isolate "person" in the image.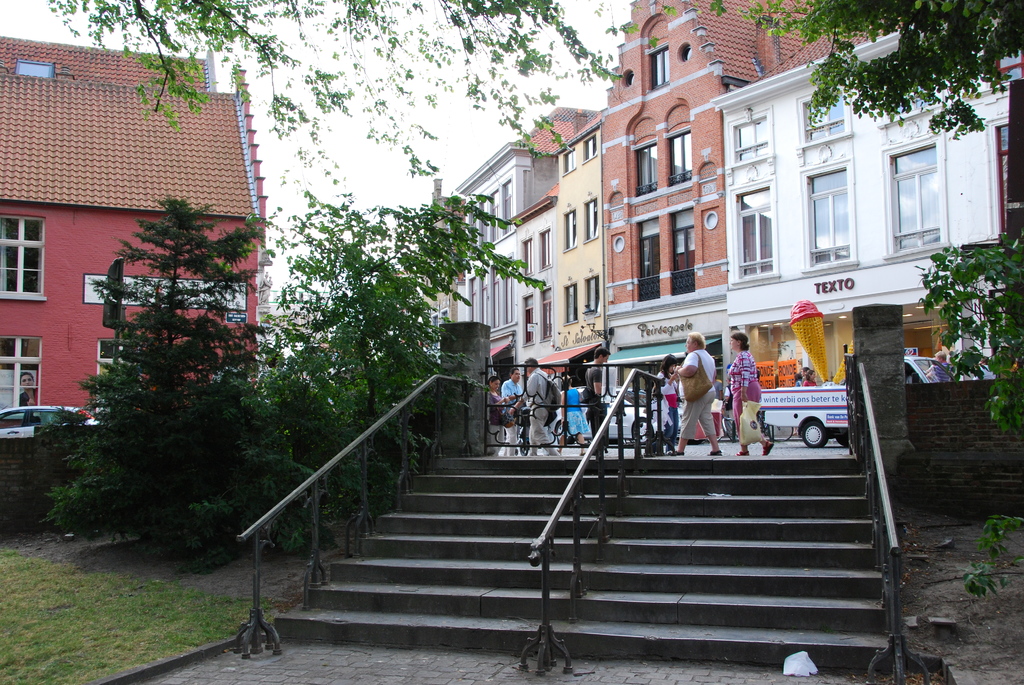
Isolated region: (left=579, top=344, right=614, bottom=448).
